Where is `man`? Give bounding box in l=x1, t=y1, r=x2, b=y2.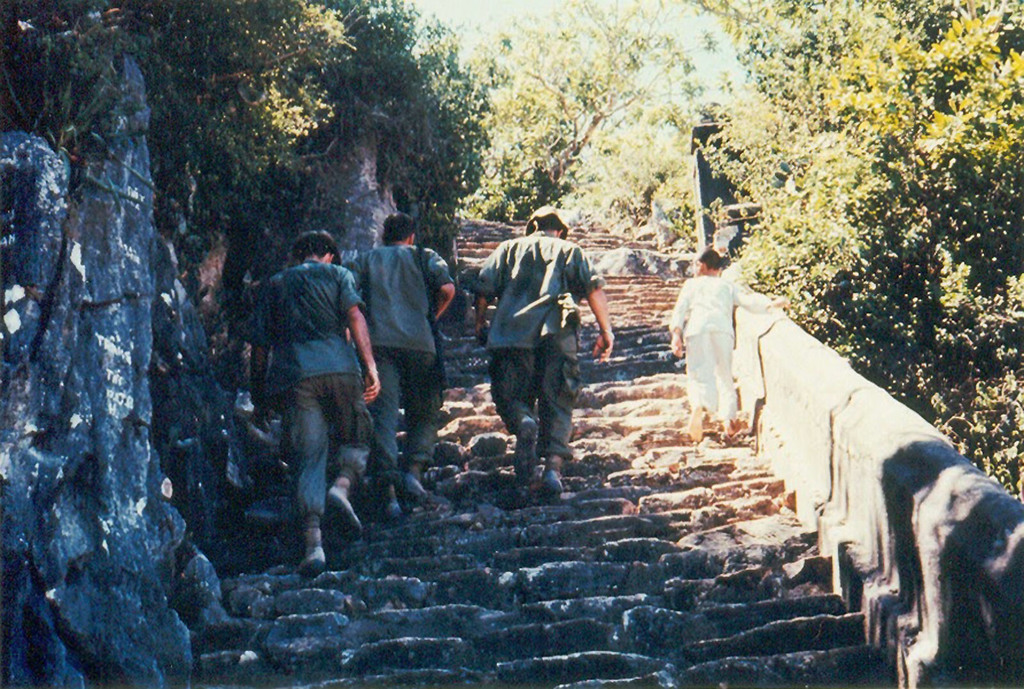
l=237, t=227, r=390, b=579.
